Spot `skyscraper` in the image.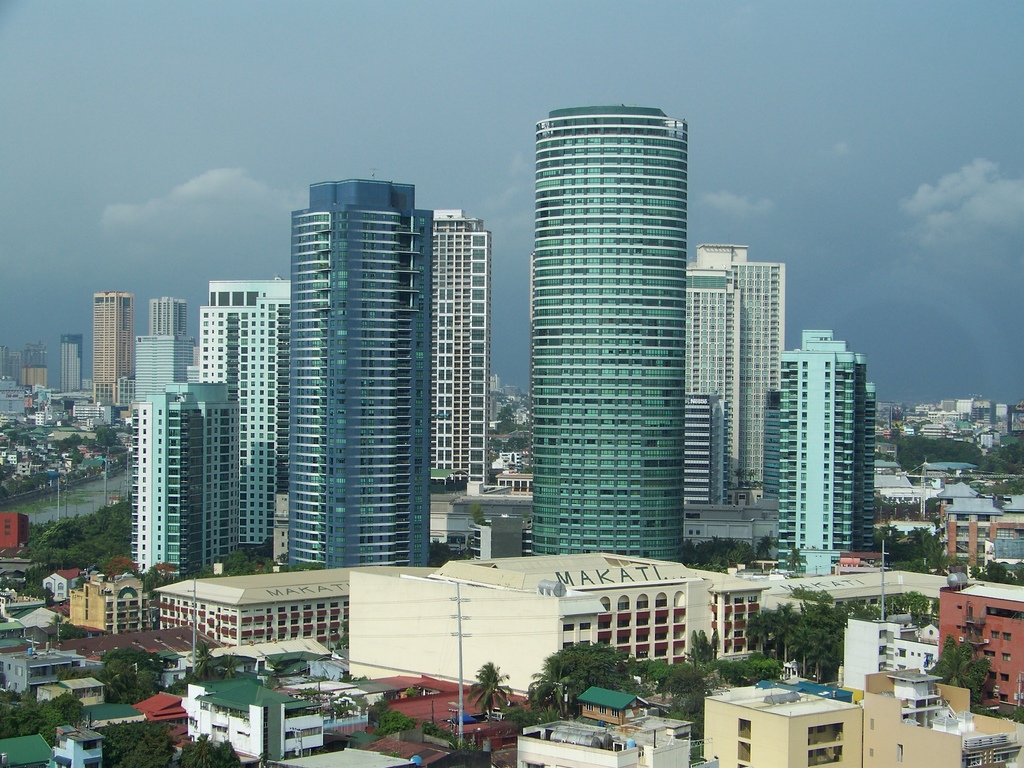
`skyscraper` found at pyautogui.locateOnScreen(134, 330, 196, 412).
